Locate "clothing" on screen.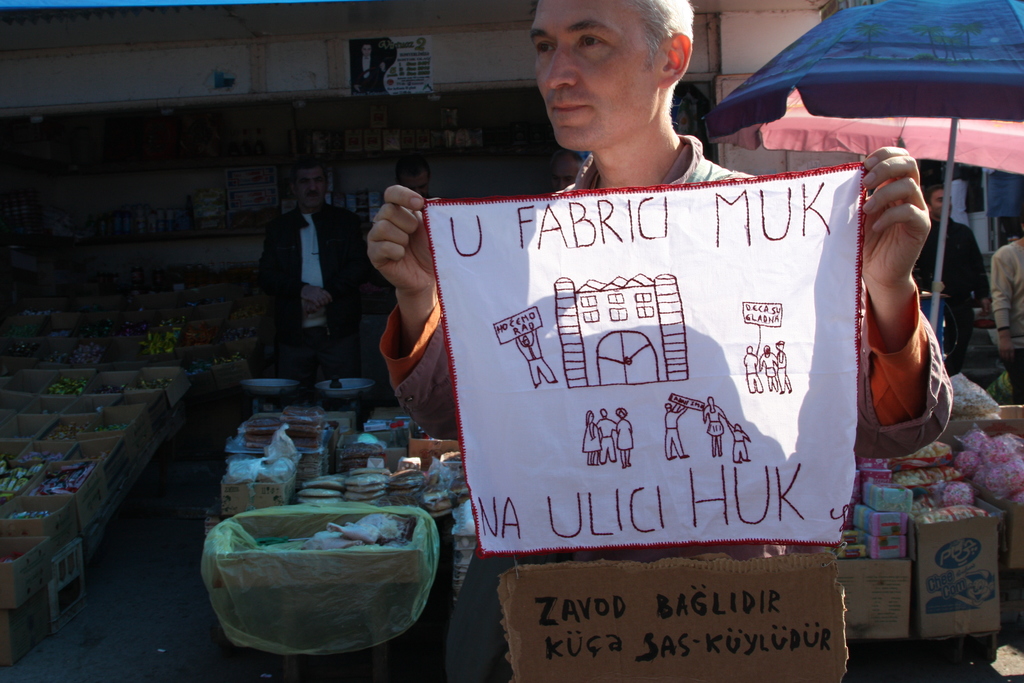
On screen at bbox=(988, 243, 1023, 397).
